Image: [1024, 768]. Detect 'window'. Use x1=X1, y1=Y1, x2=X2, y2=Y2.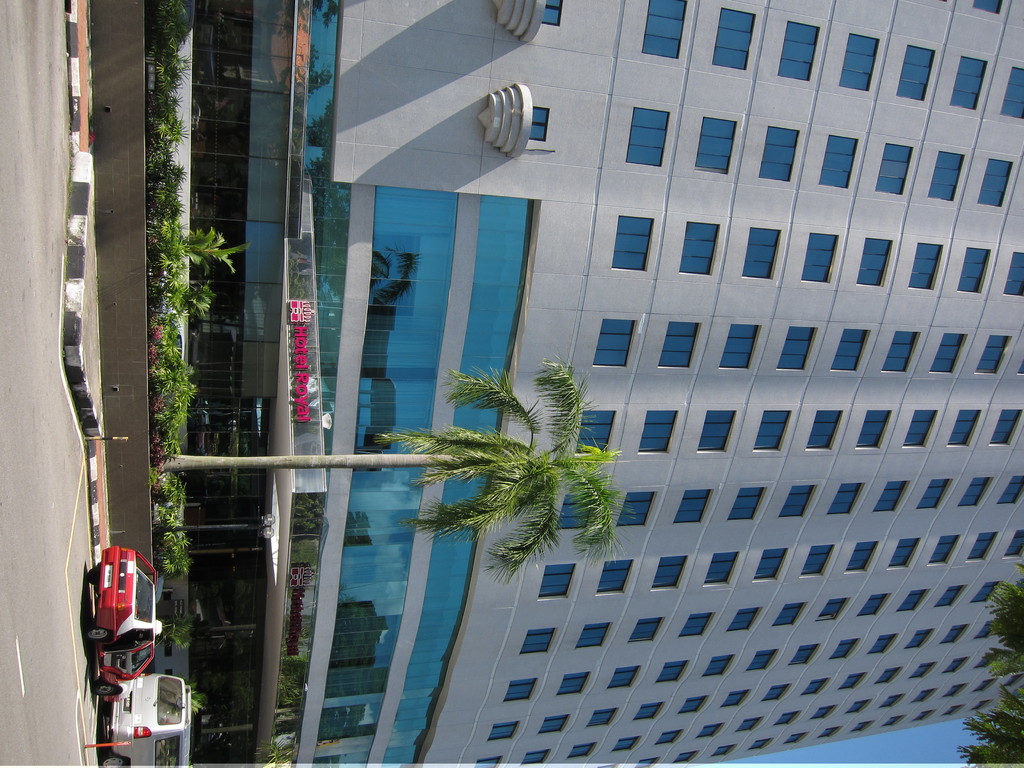
x1=692, y1=110, x2=744, y2=184.
